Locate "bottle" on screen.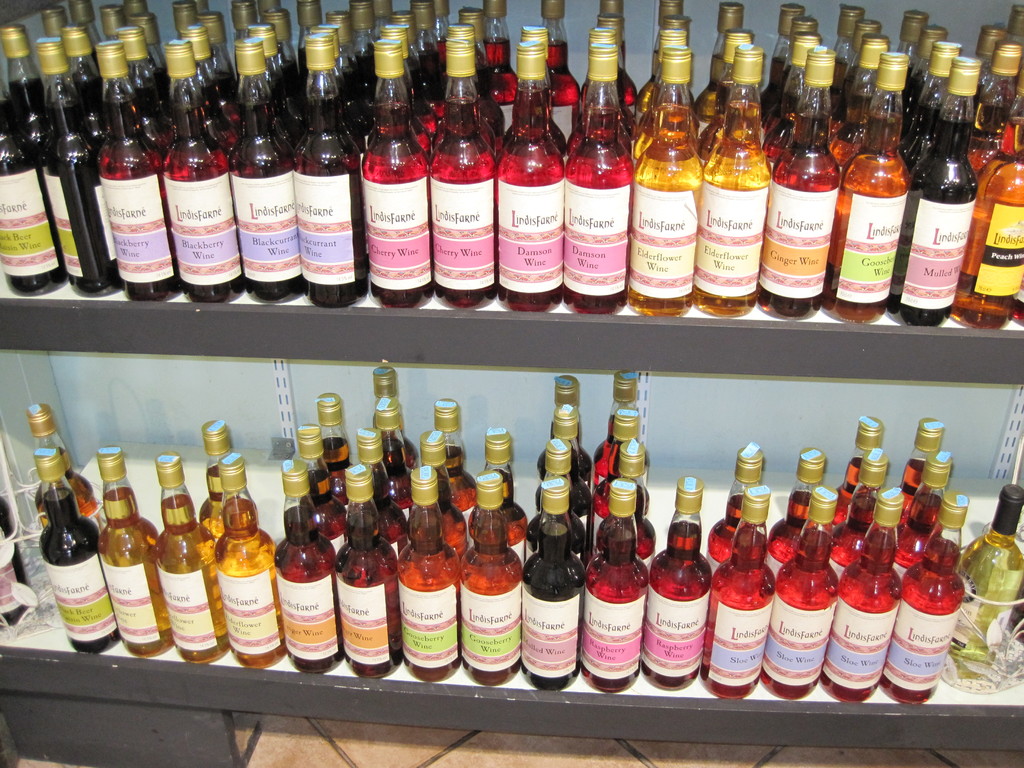
On screen at region(972, 42, 1023, 173).
